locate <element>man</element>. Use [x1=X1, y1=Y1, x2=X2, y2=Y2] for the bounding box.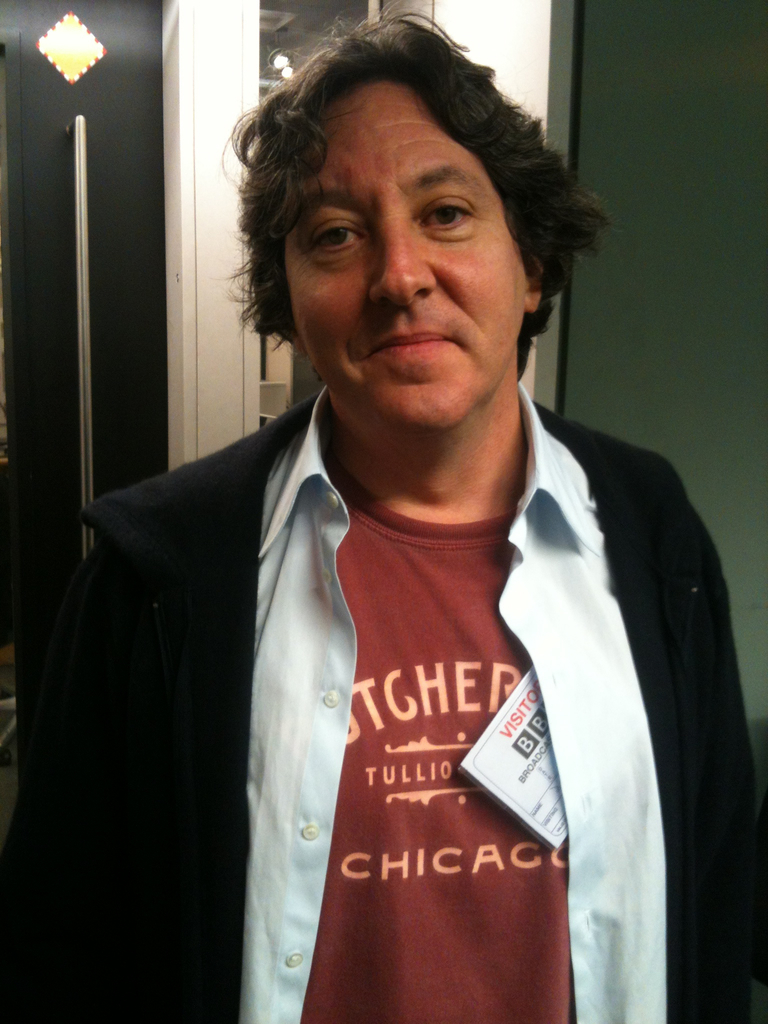
[x1=36, y1=70, x2=755, y2=983].
